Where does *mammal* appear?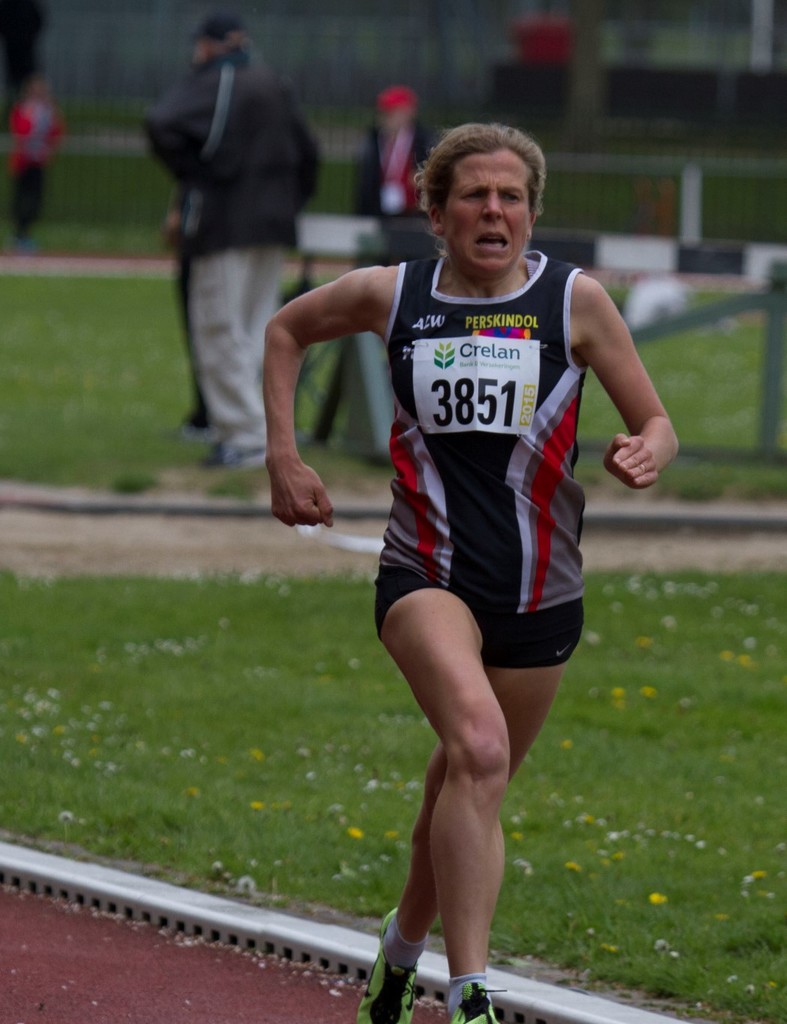
Appears at box(355, 85, 450, 224).
